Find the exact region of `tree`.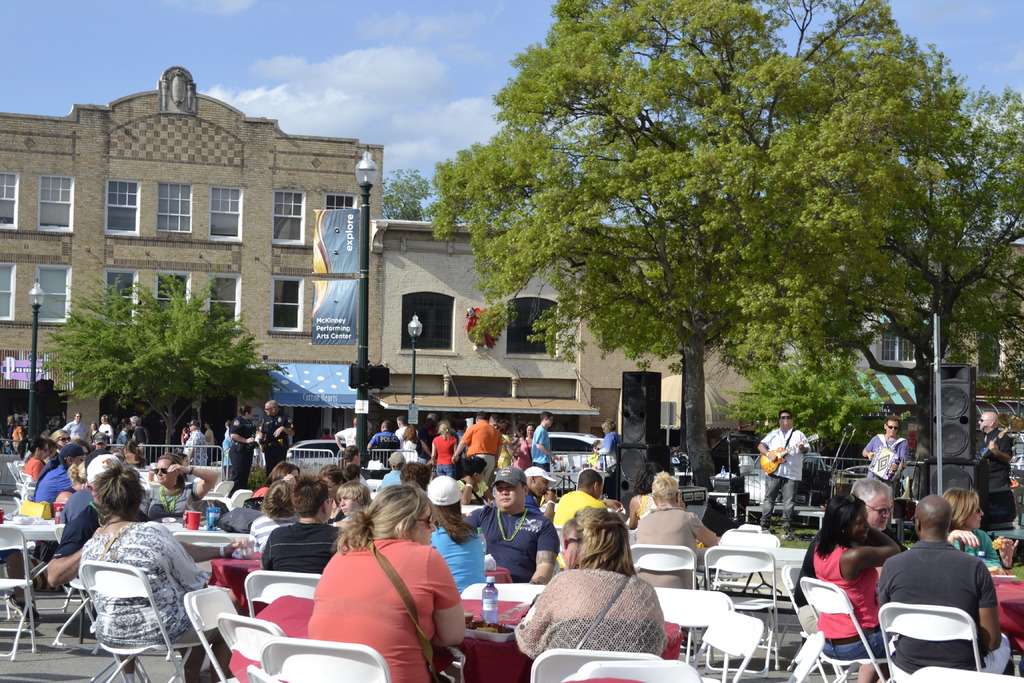
Exact region: (425, 0, 951, 490).
